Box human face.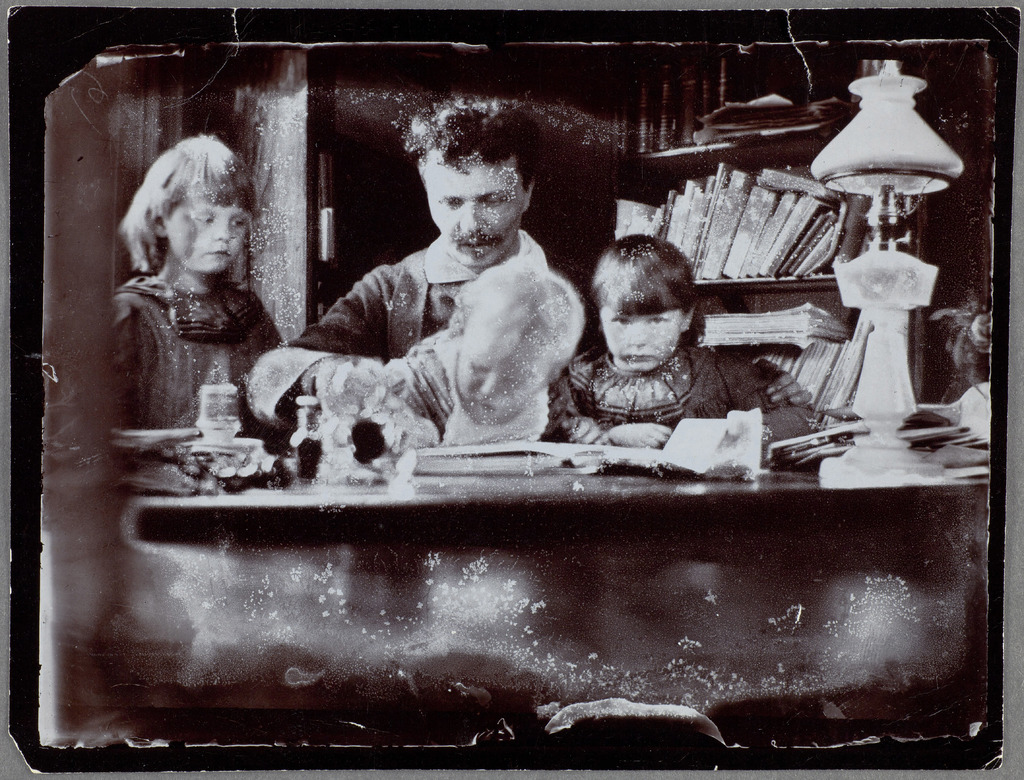
604,308,680,367.
